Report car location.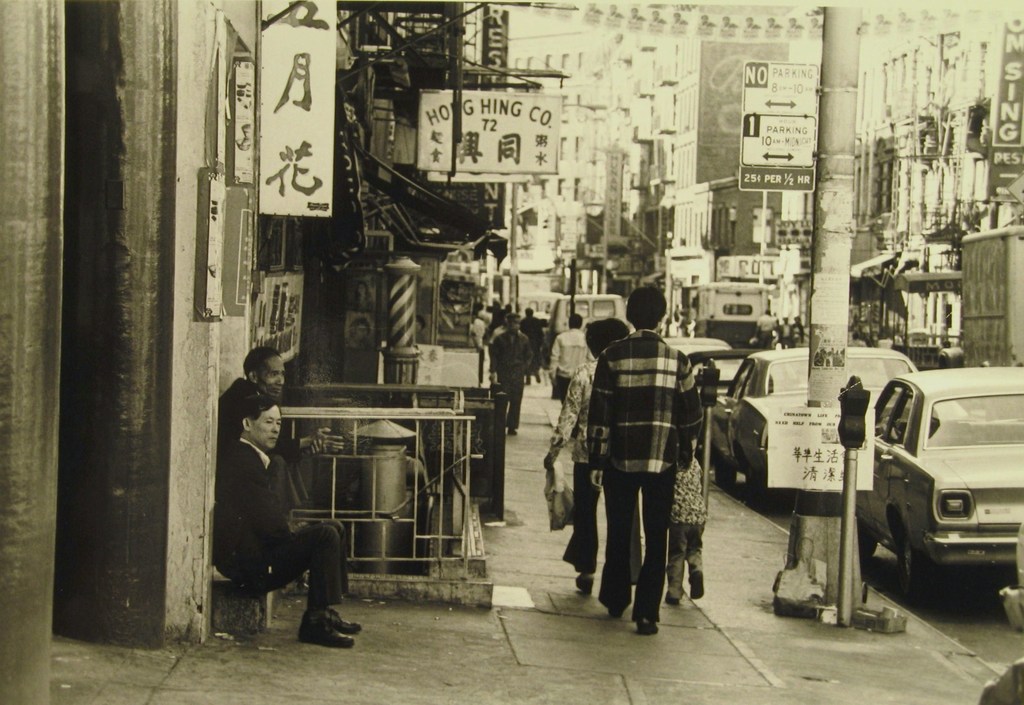
Report: locate(521, 313, 548, 331).
